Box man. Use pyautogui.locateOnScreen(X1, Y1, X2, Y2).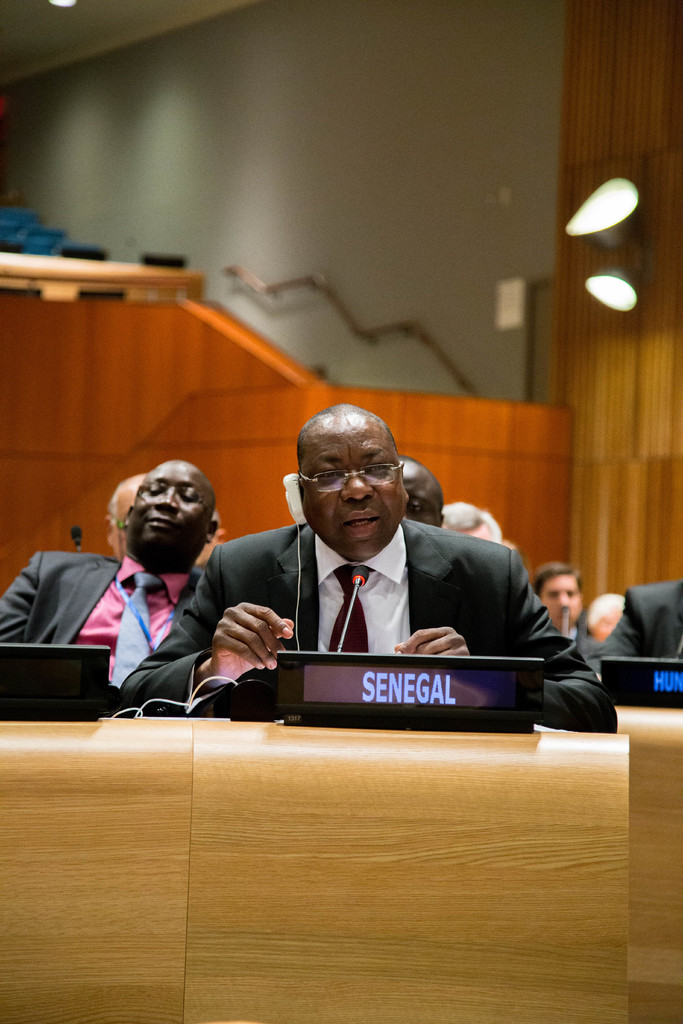
pyautogui.locateOnScreen(0, 451, 220, 708).
